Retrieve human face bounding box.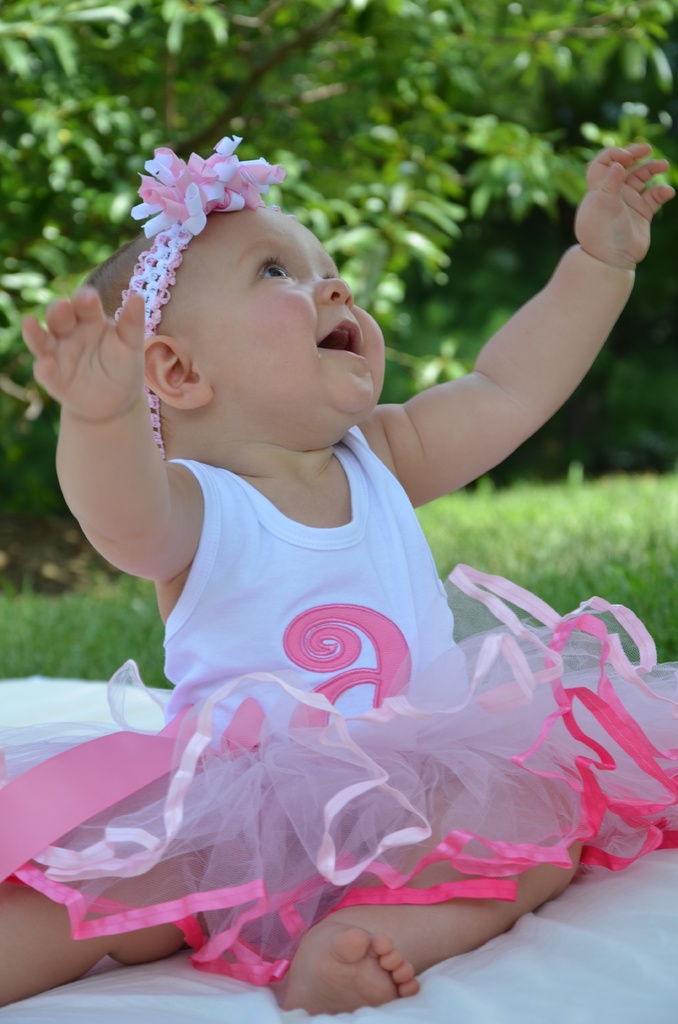
Bounding box: <box>193,210,386,417</box>.
